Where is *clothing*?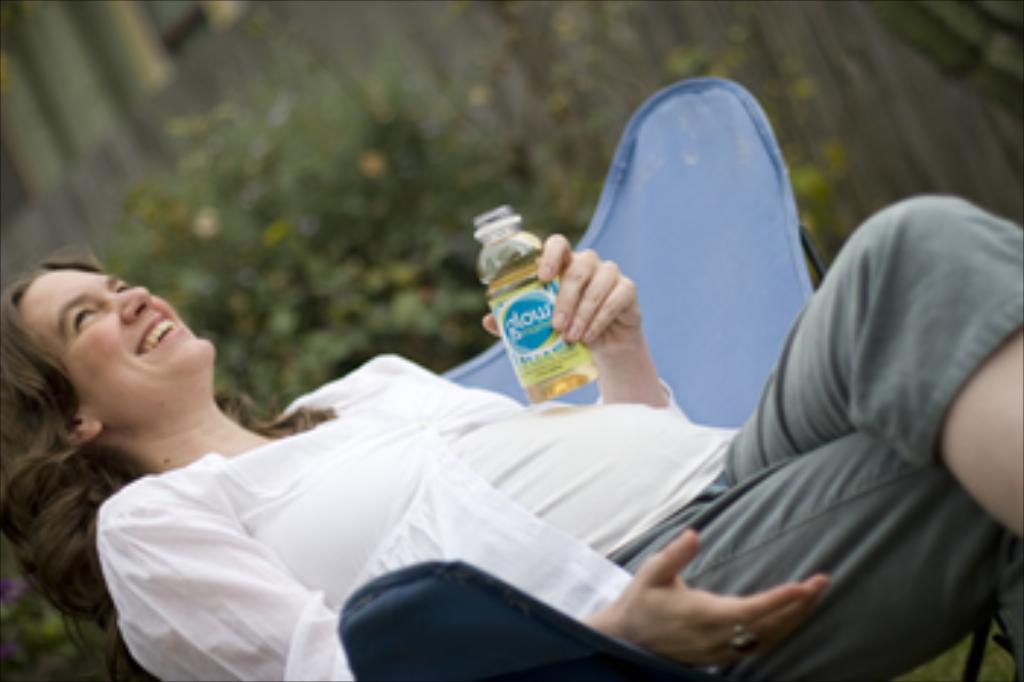
{"left": 88, "top": 190, "right": 1021, "bottom": 679}.
